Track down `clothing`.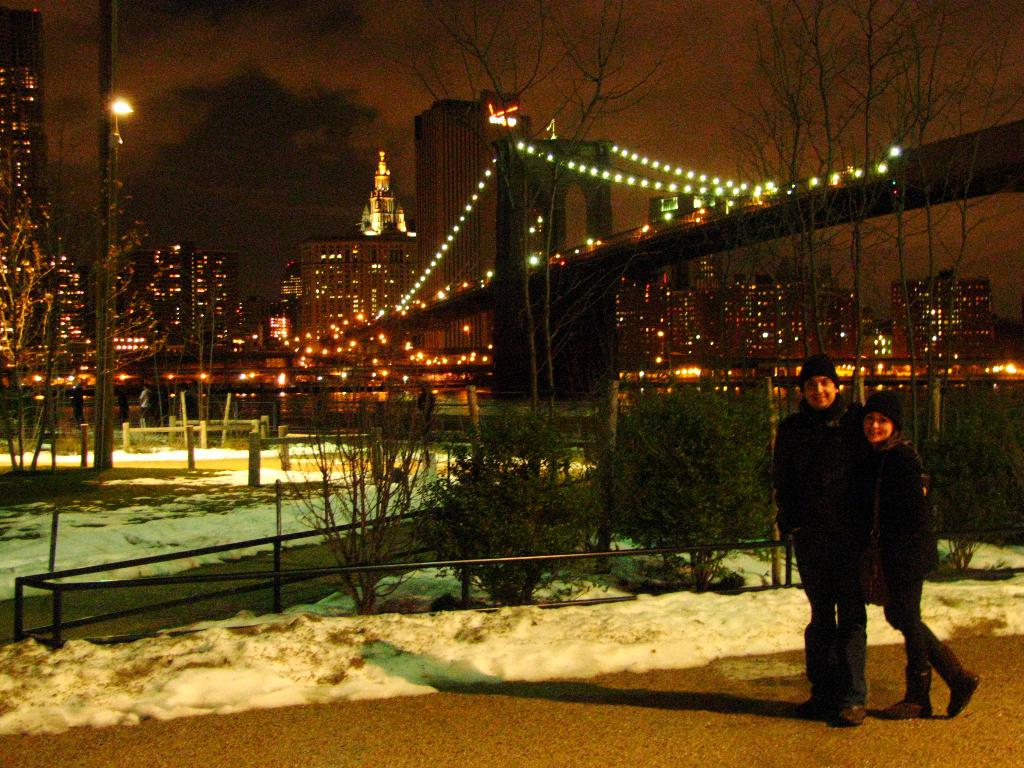
Tracked to 785:363:948:711.
